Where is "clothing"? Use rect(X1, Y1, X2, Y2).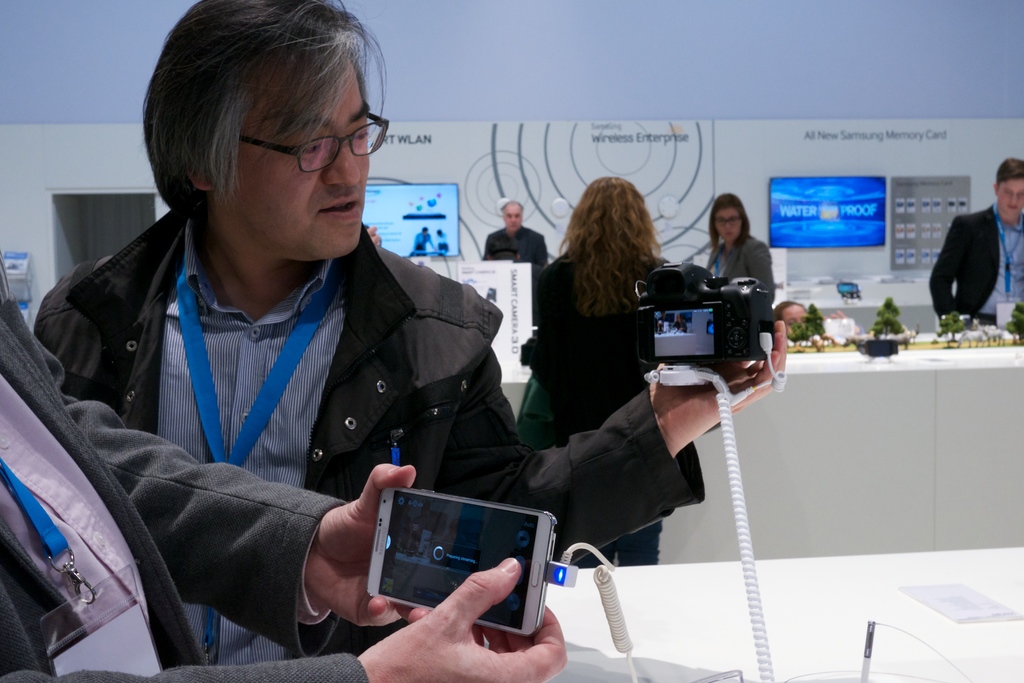
rect(0, 290, 371, 682).
